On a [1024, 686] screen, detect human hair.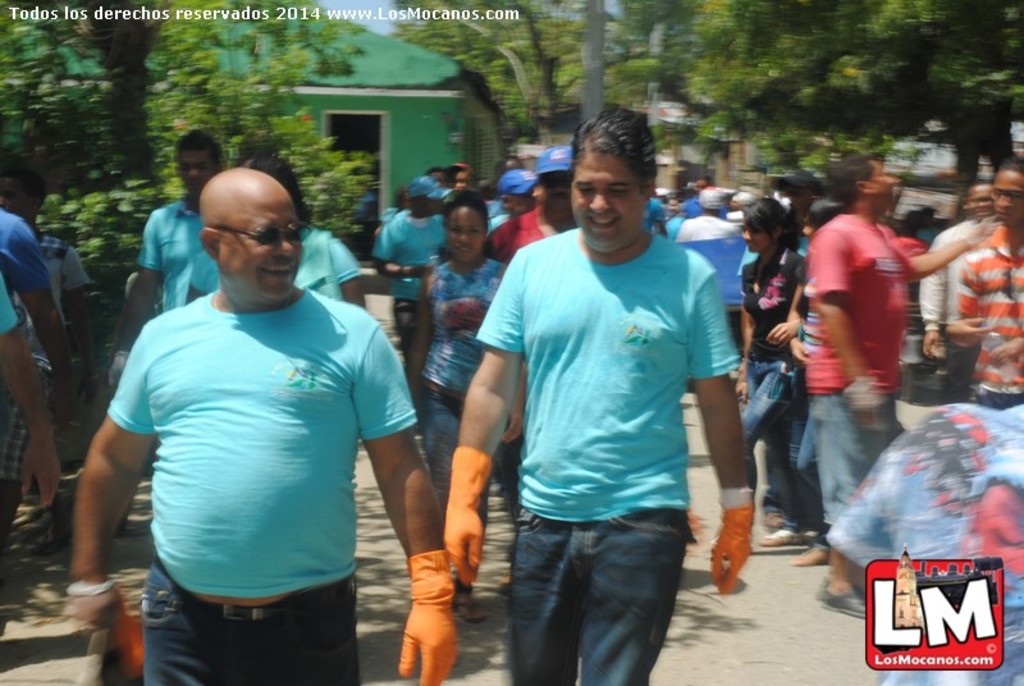
(left=1000, top=154, right=1023, bottom=183).
